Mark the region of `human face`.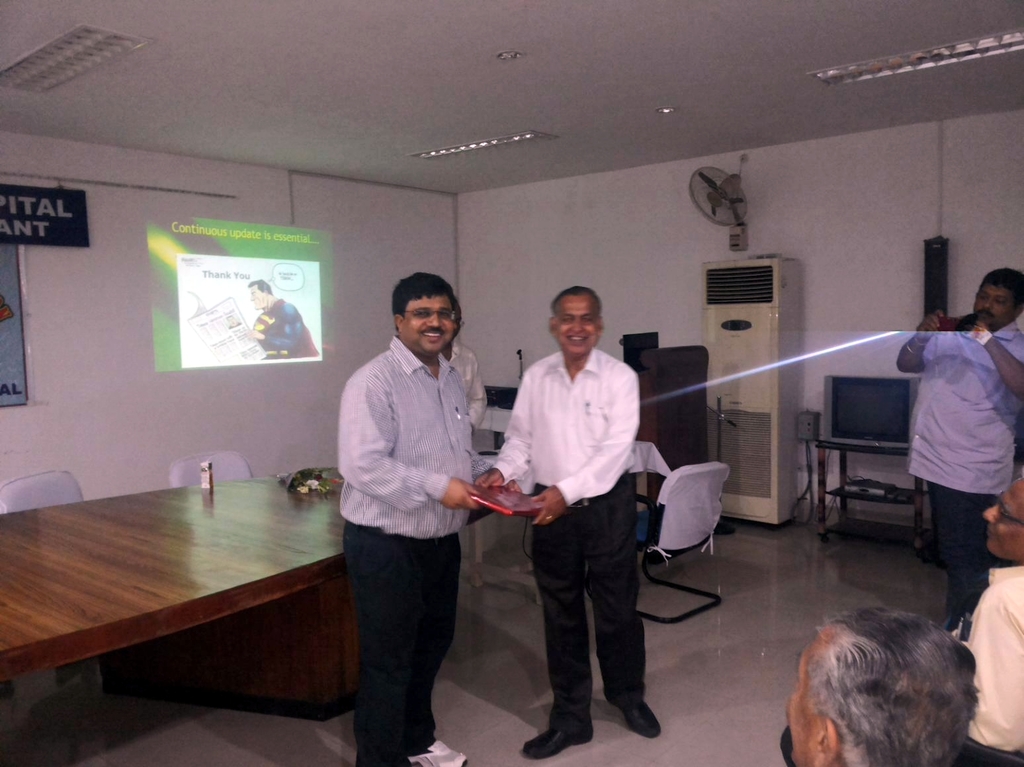
Region: [785,651,806,764].
